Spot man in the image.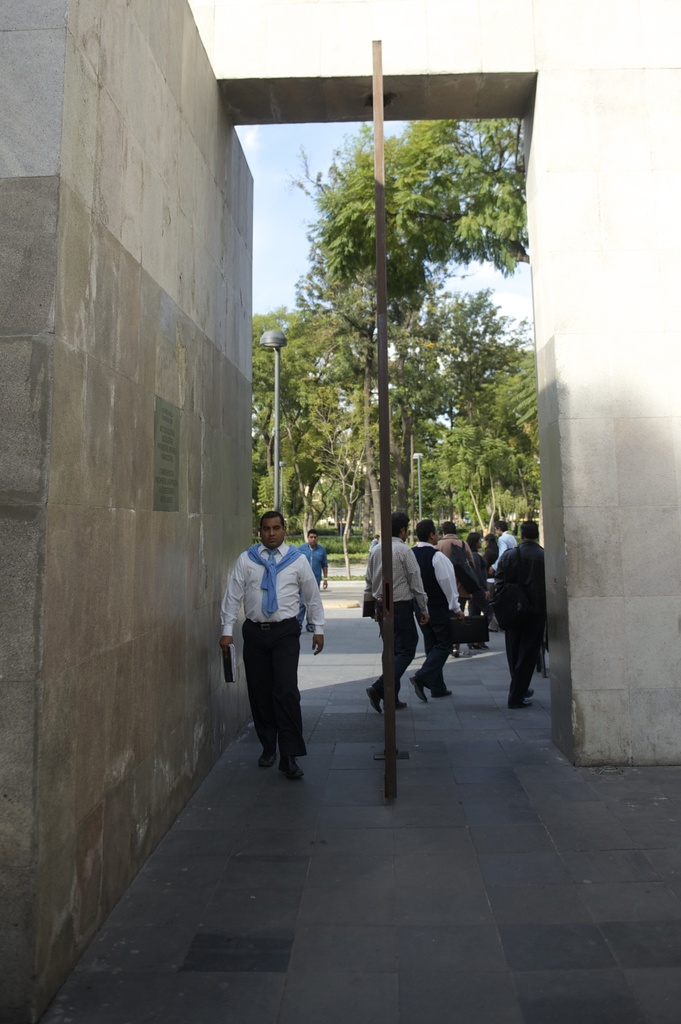
man found at (224,506,334,788).
